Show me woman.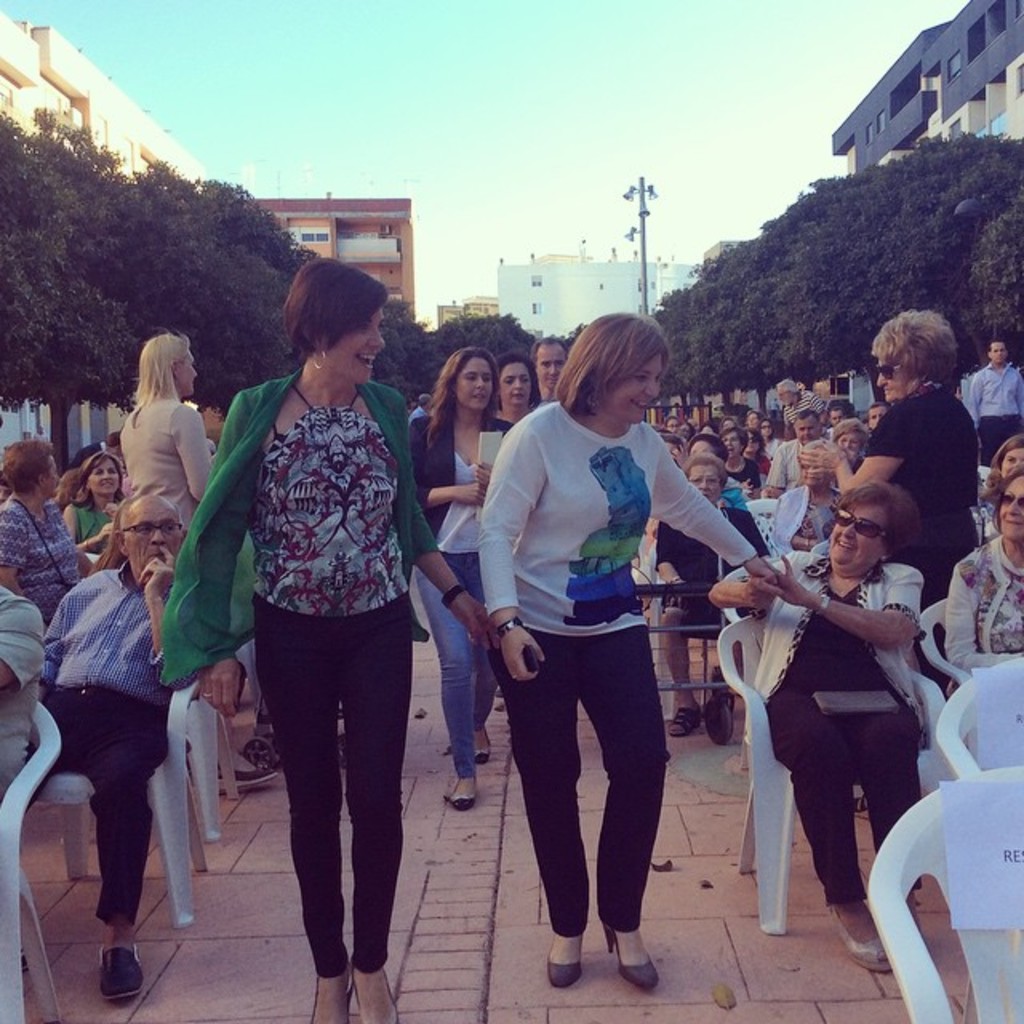
woman is here: l=957, t=426, r=1021, b=542.
